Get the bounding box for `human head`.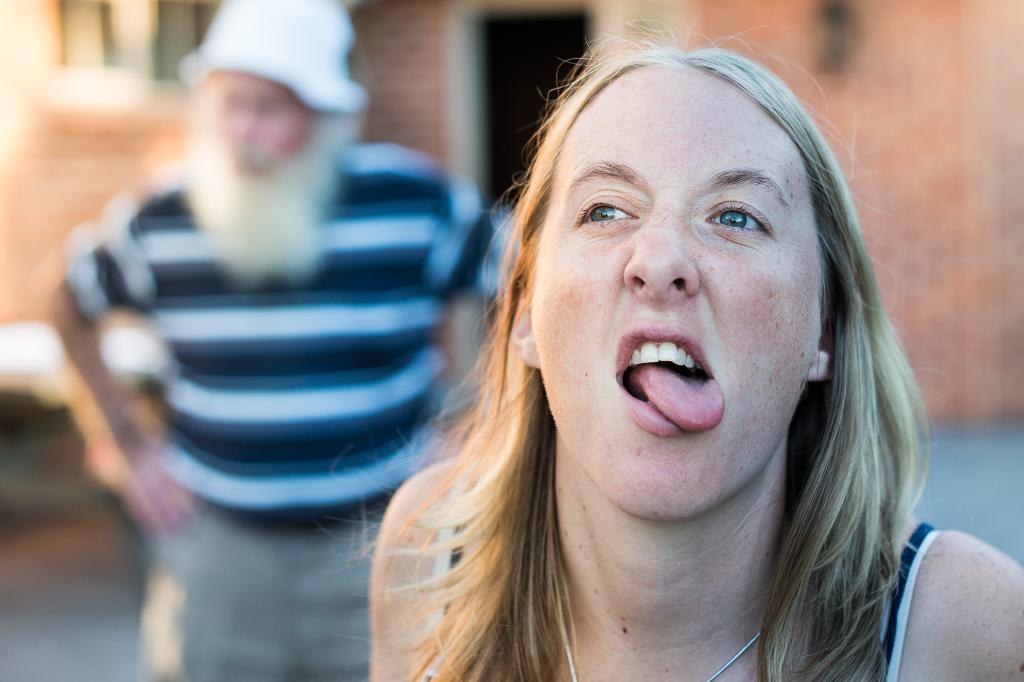
left=173, top=0, right=378, bottom=195.
